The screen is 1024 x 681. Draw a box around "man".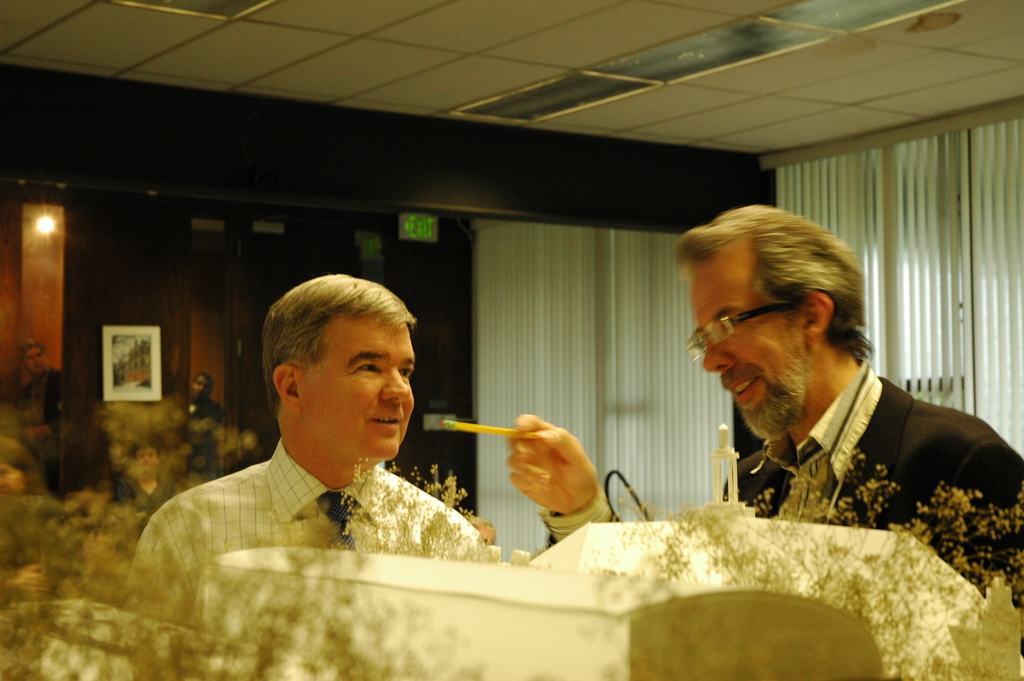
[120,272,493,632].
